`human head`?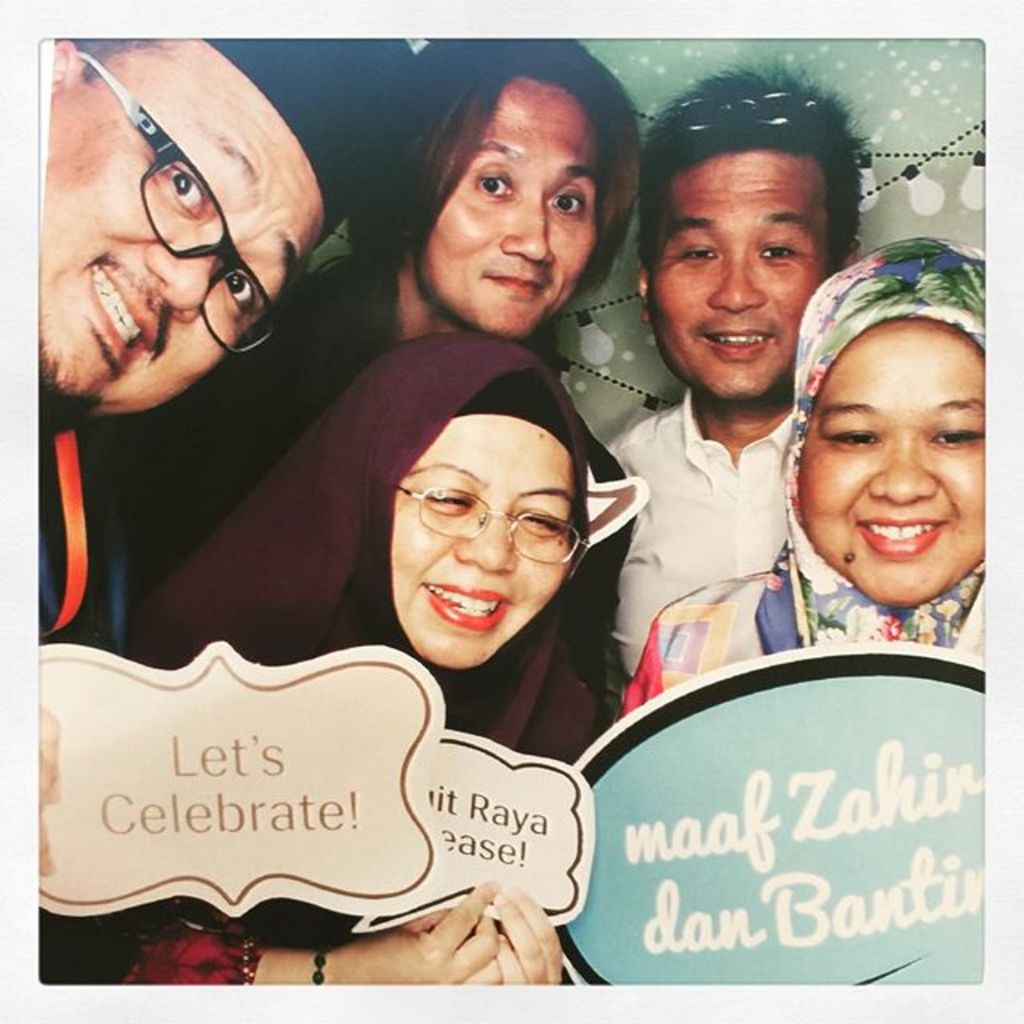
bbox(397, 34, 624, 334)
